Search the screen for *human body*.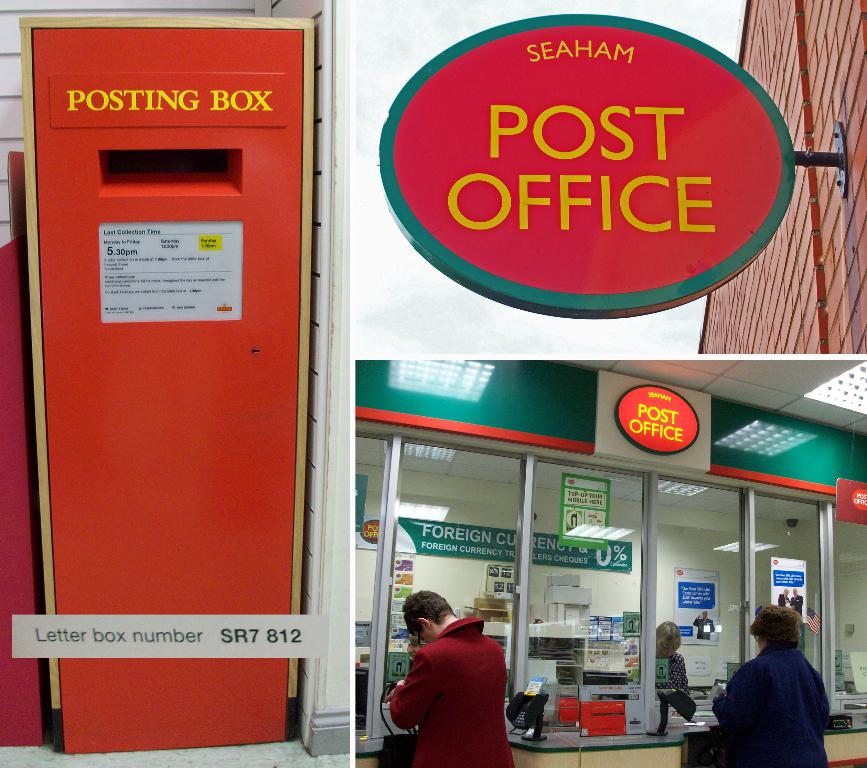
Found at 739/621/843/763.
